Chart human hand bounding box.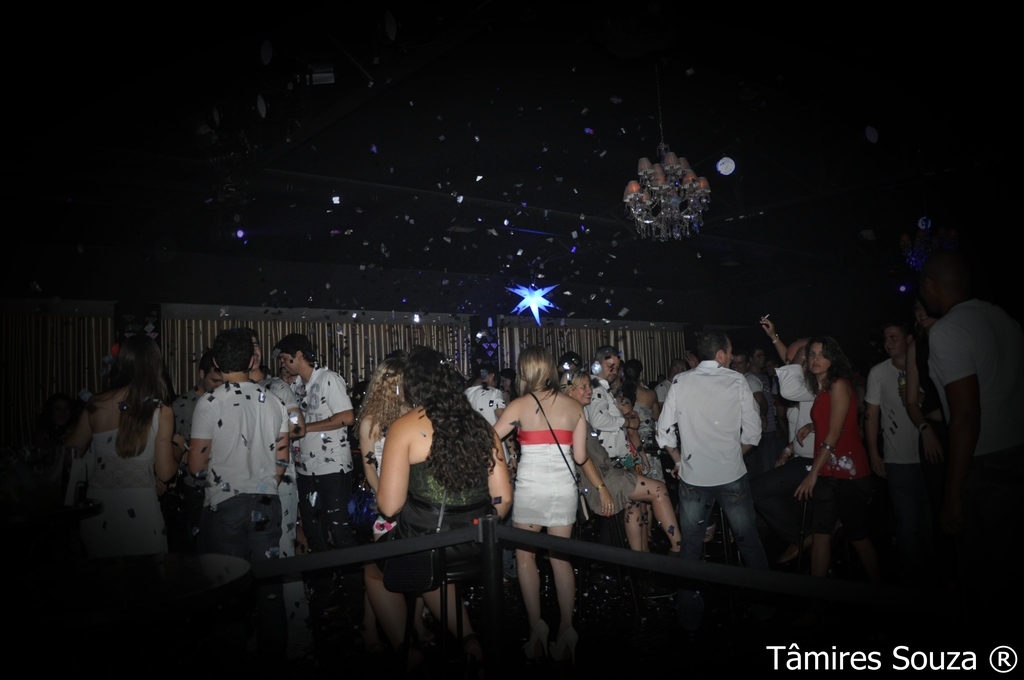
Charted: locate(681, 352, 699, 368).
